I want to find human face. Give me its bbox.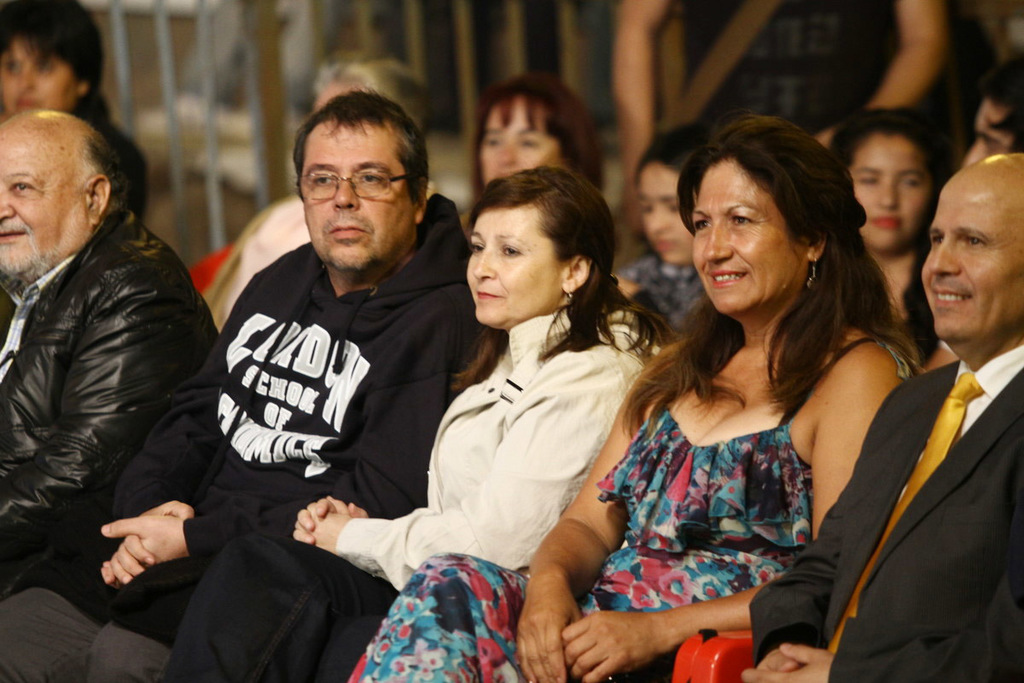
[640, 164, 689, 260].
